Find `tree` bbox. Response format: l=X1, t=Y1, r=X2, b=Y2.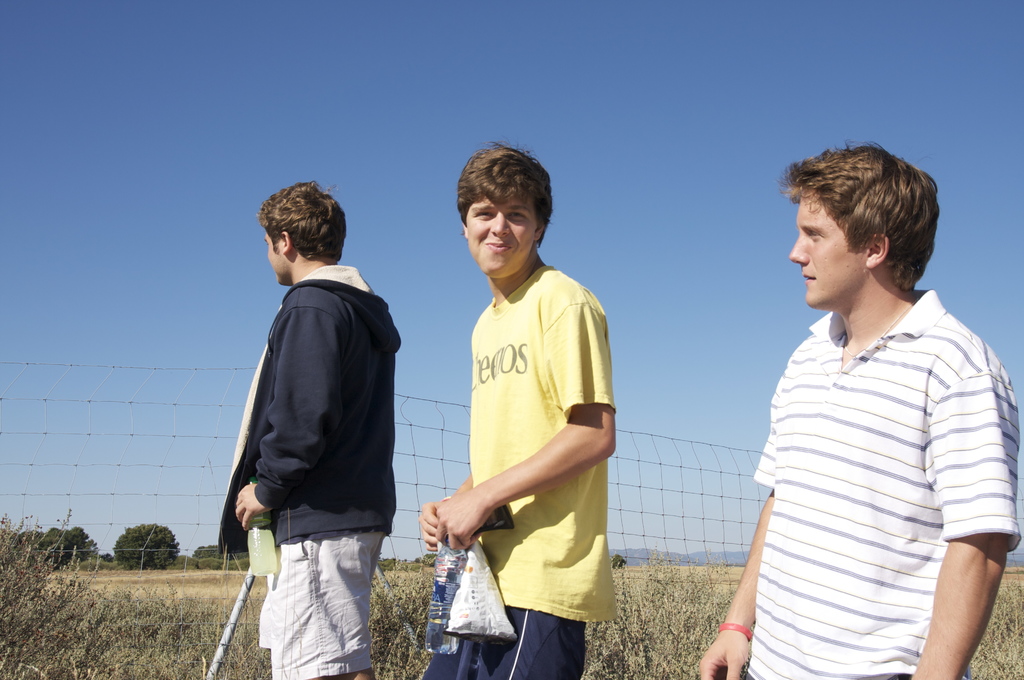
l=614, t=550, r=630, b=570.
